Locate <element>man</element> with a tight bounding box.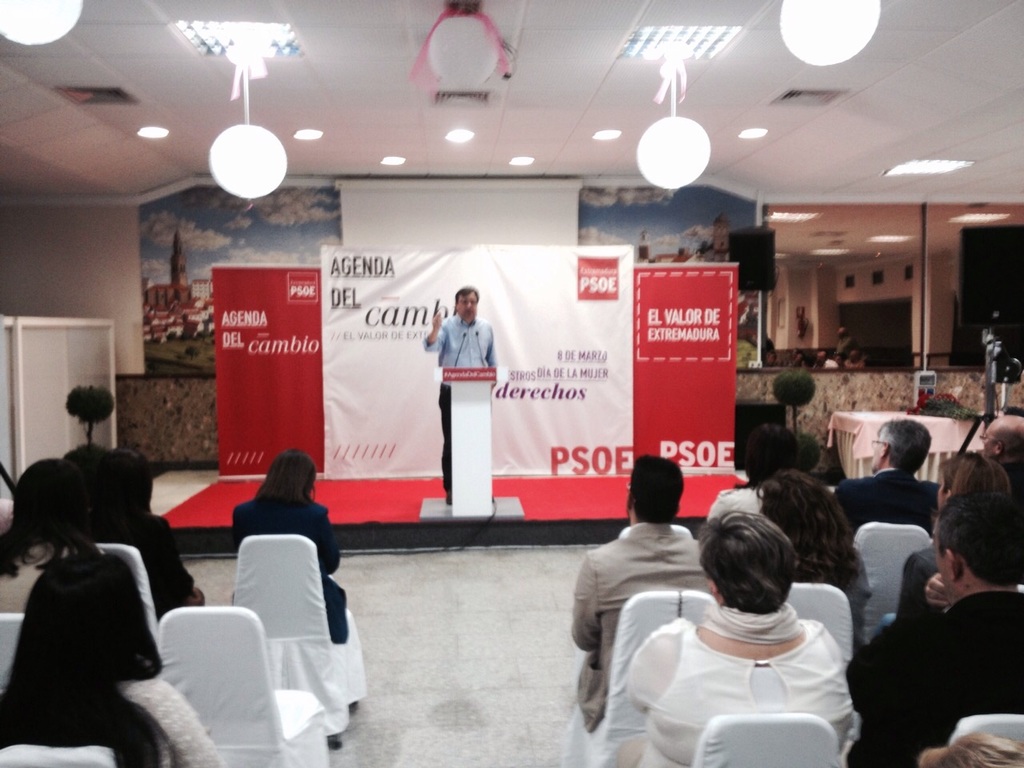
rect(567, 451, 718, 730).
